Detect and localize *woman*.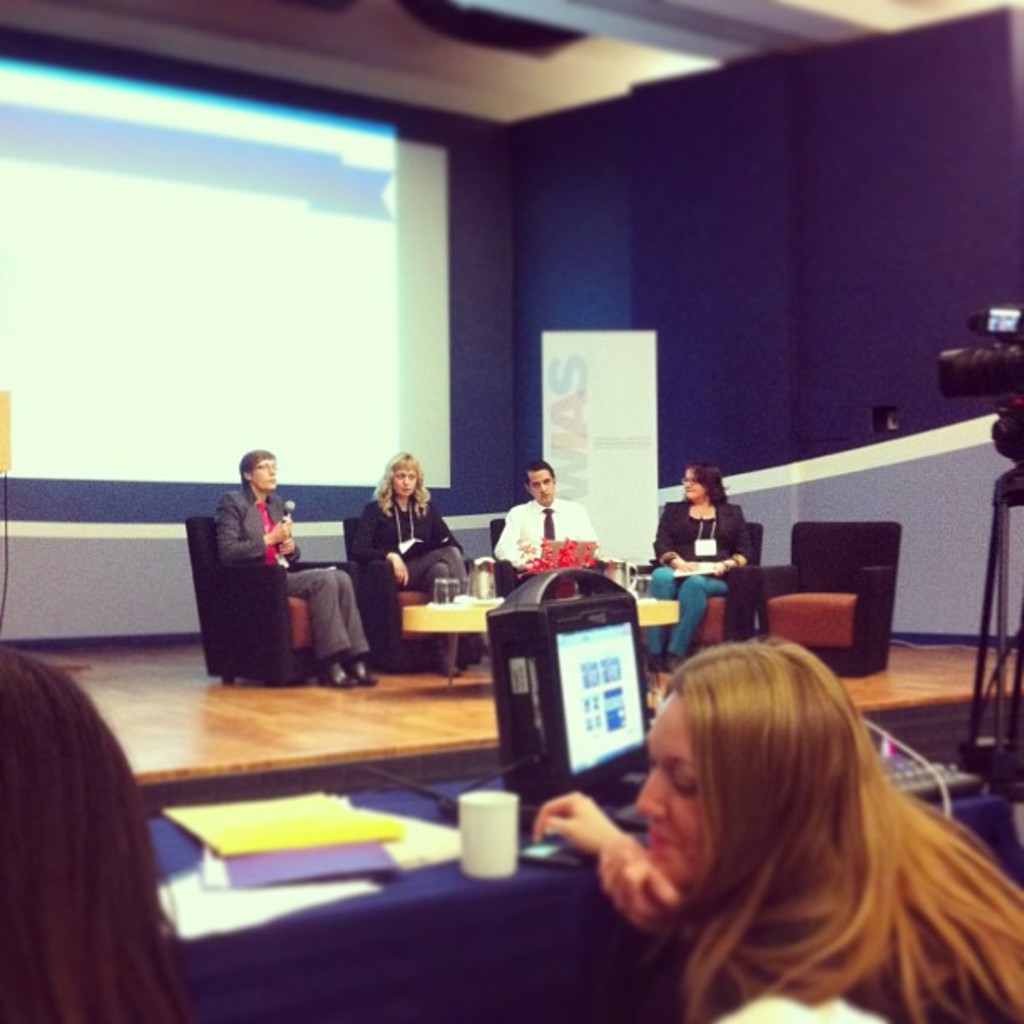
Localized at bbox=(643, 450, 765, 666).
